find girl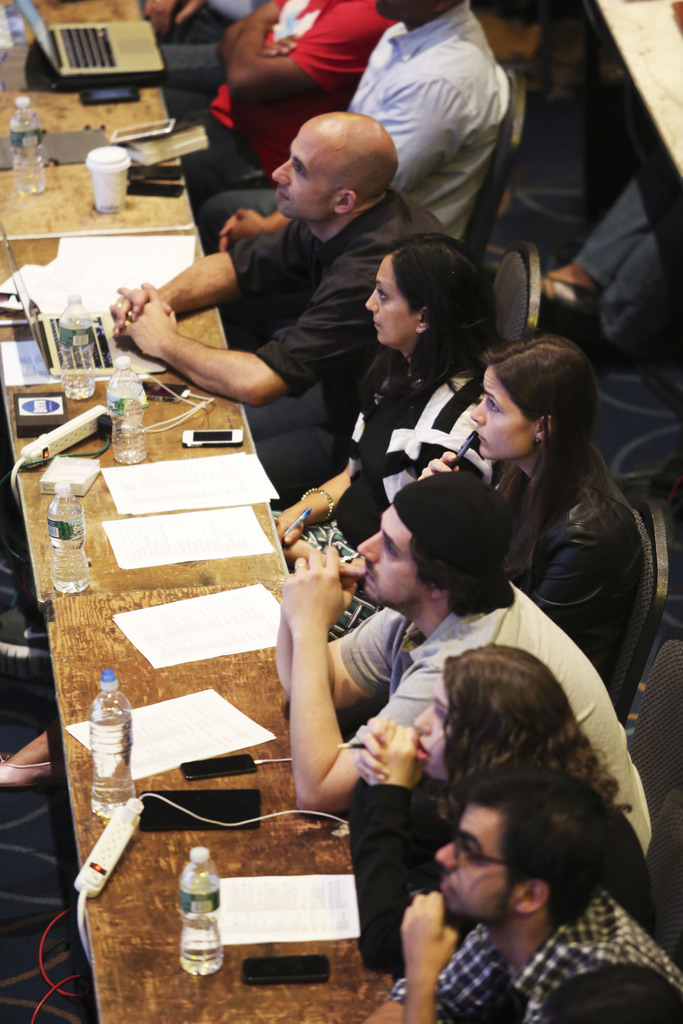
detection(344, 646, 661, 941)
